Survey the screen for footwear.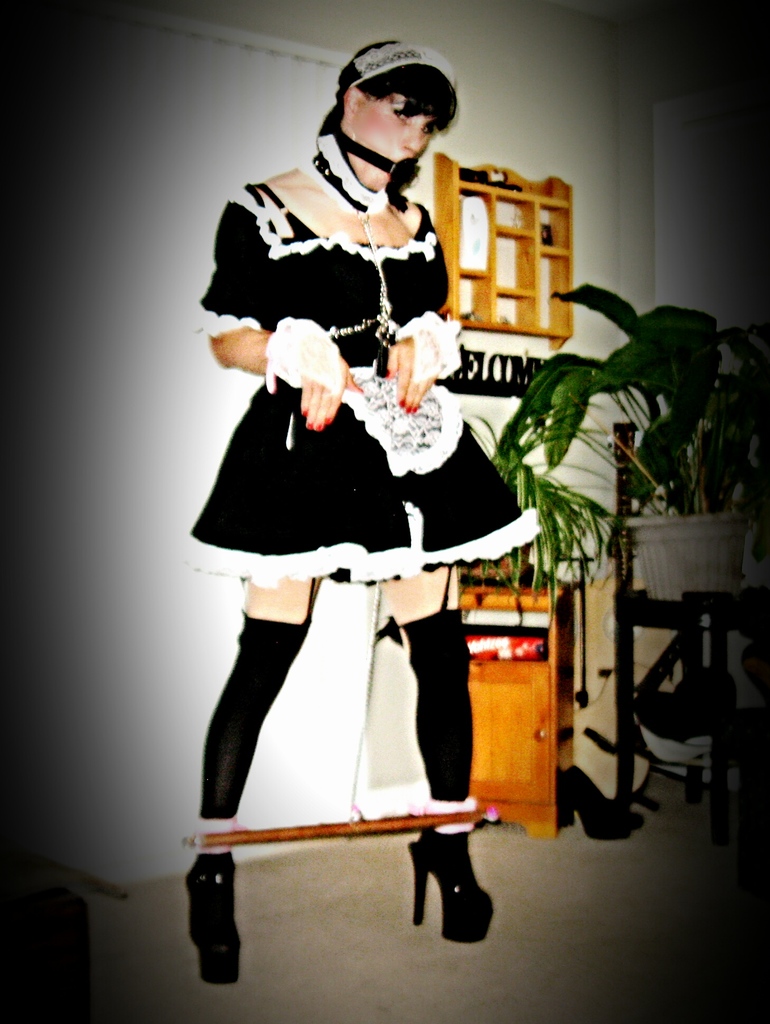
Survey found: detection(177, 854, 248, 987).
